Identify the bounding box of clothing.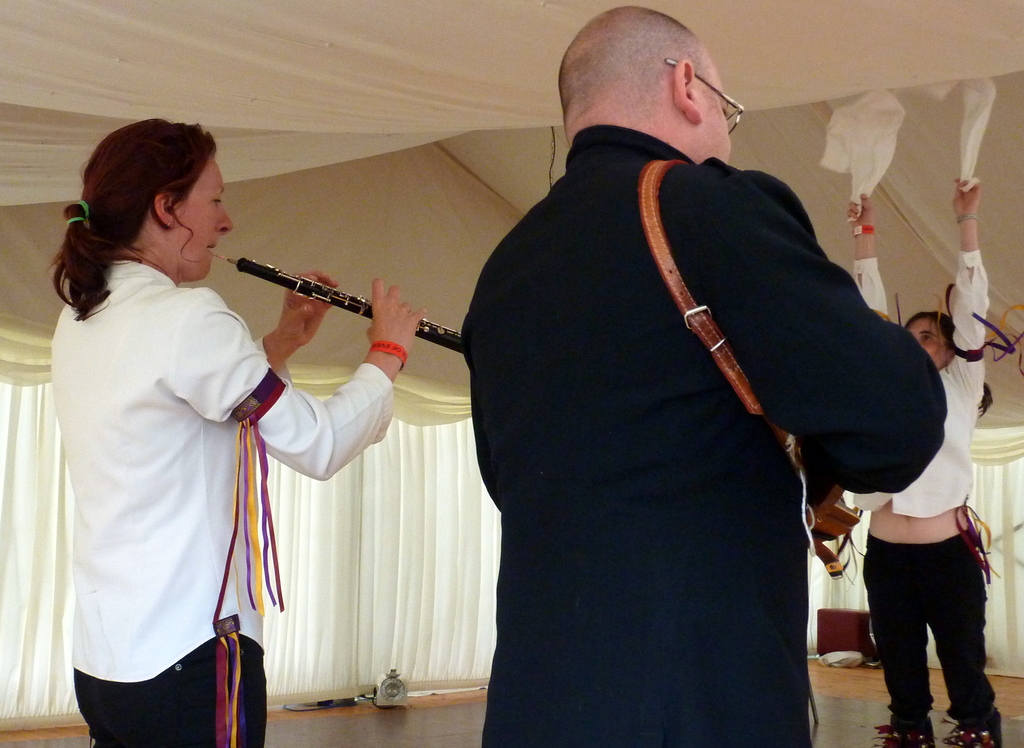
bbox=(47, 253, 391, 738).
